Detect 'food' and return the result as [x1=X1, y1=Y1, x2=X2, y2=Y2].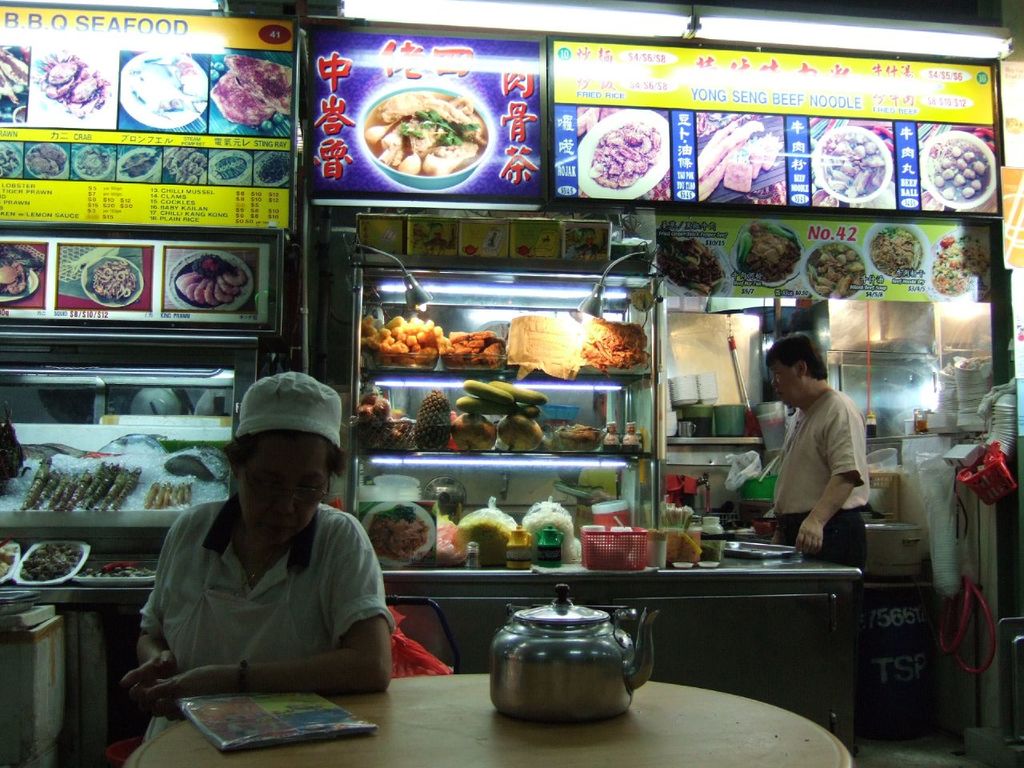
[x1=592, y1=122, x2=662, y2=190].
